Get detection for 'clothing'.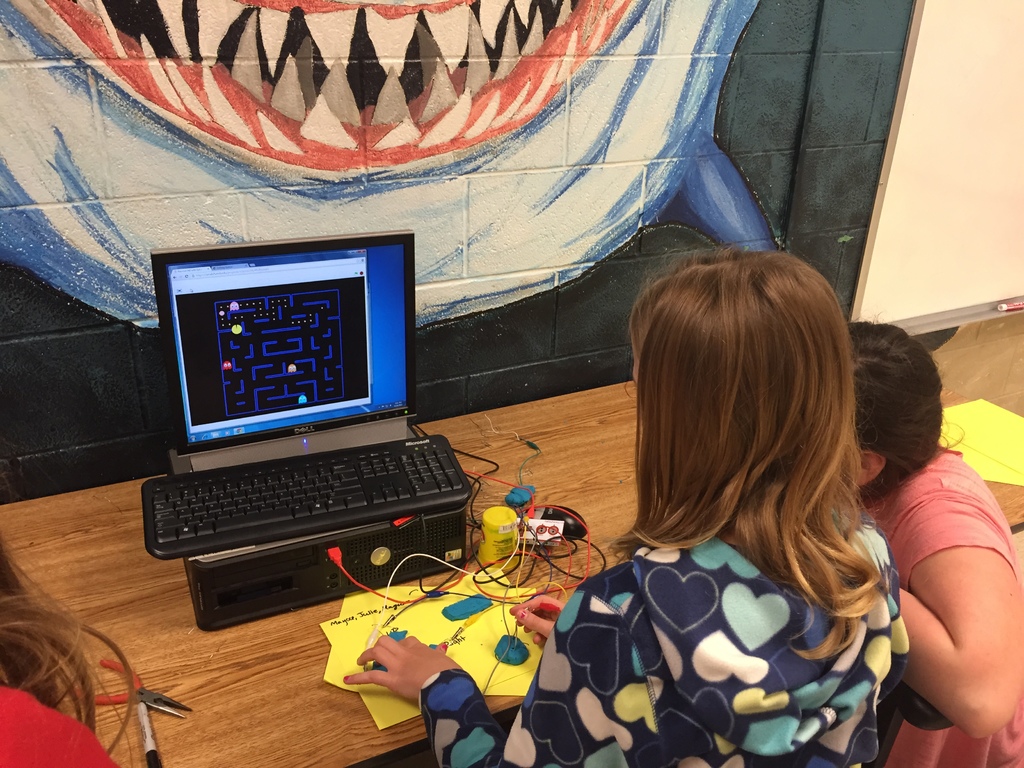
Detection: left=417, top=499, right=909, bottom=767.
